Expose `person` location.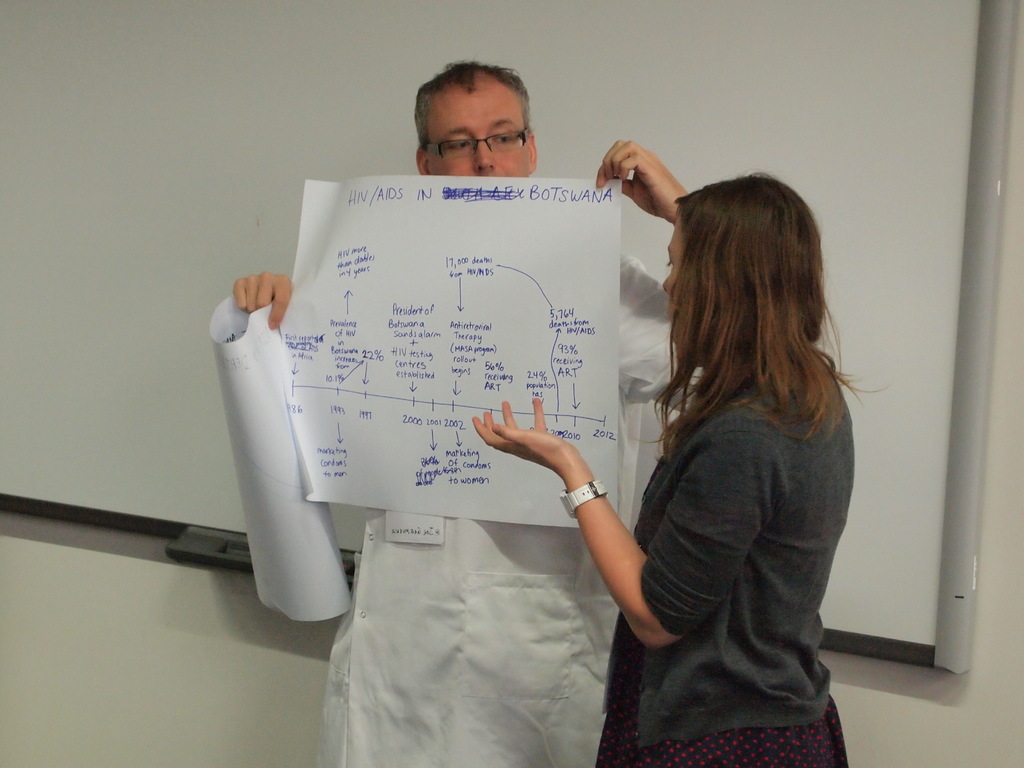
Exposed at 234, 60, 700, 767.
